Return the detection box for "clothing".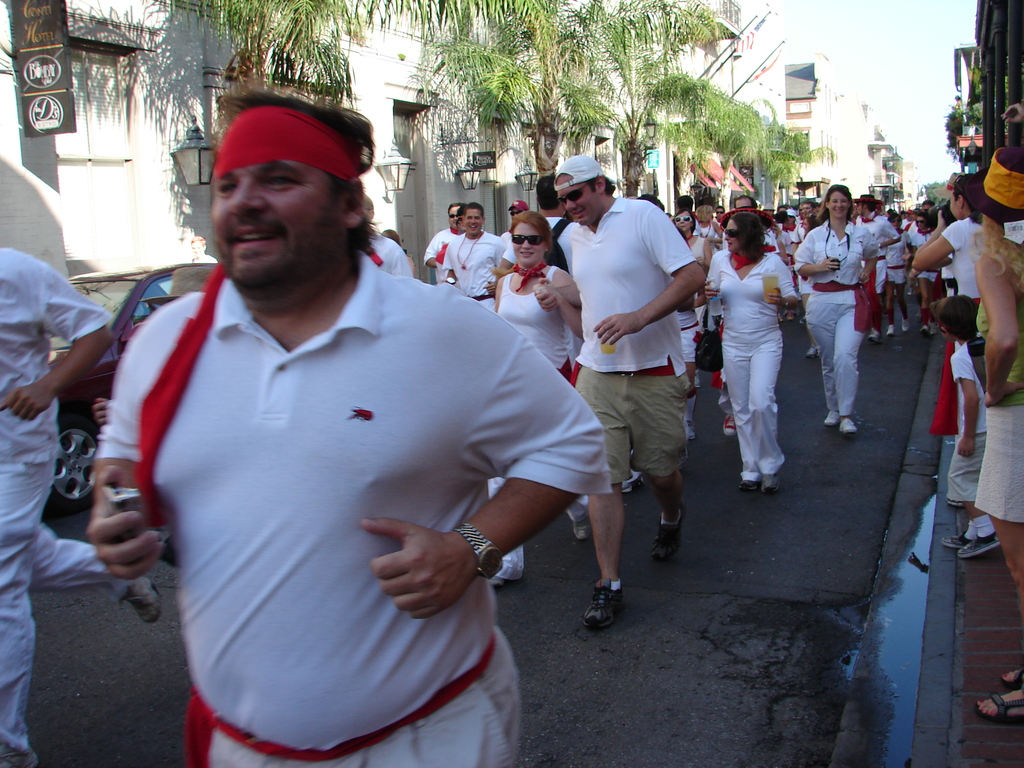
left=93, top=277, right=612, bottom=767.
